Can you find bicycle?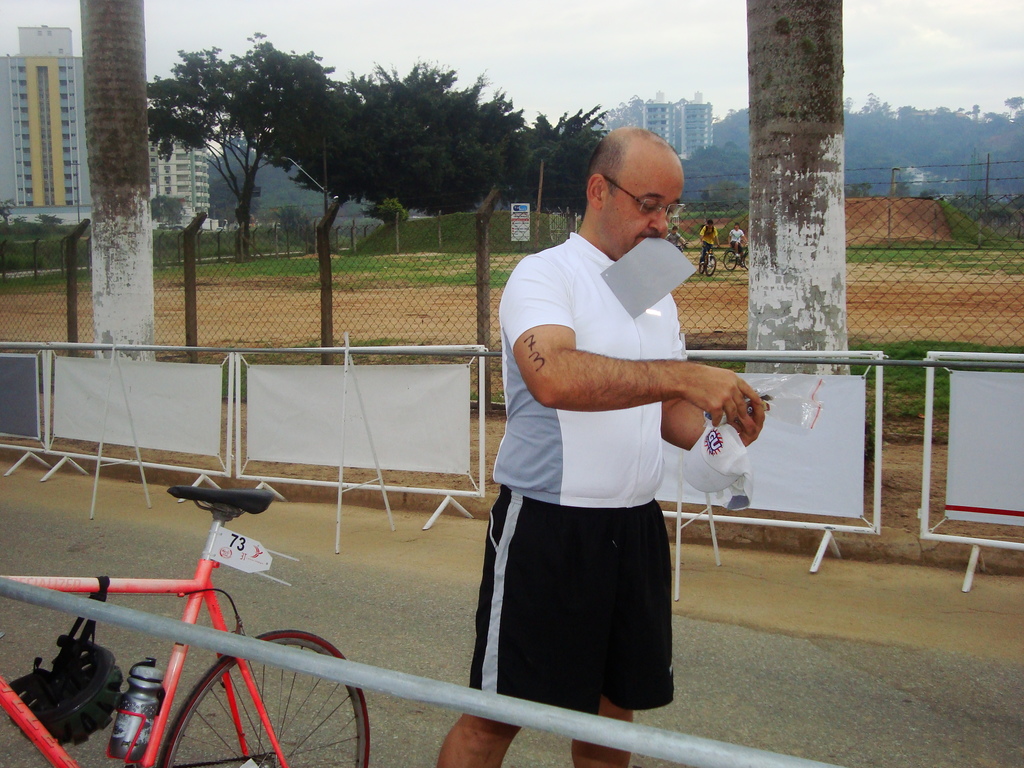
Yes, bounding box: x1=677, y1=242, x2=689, y2=252.
